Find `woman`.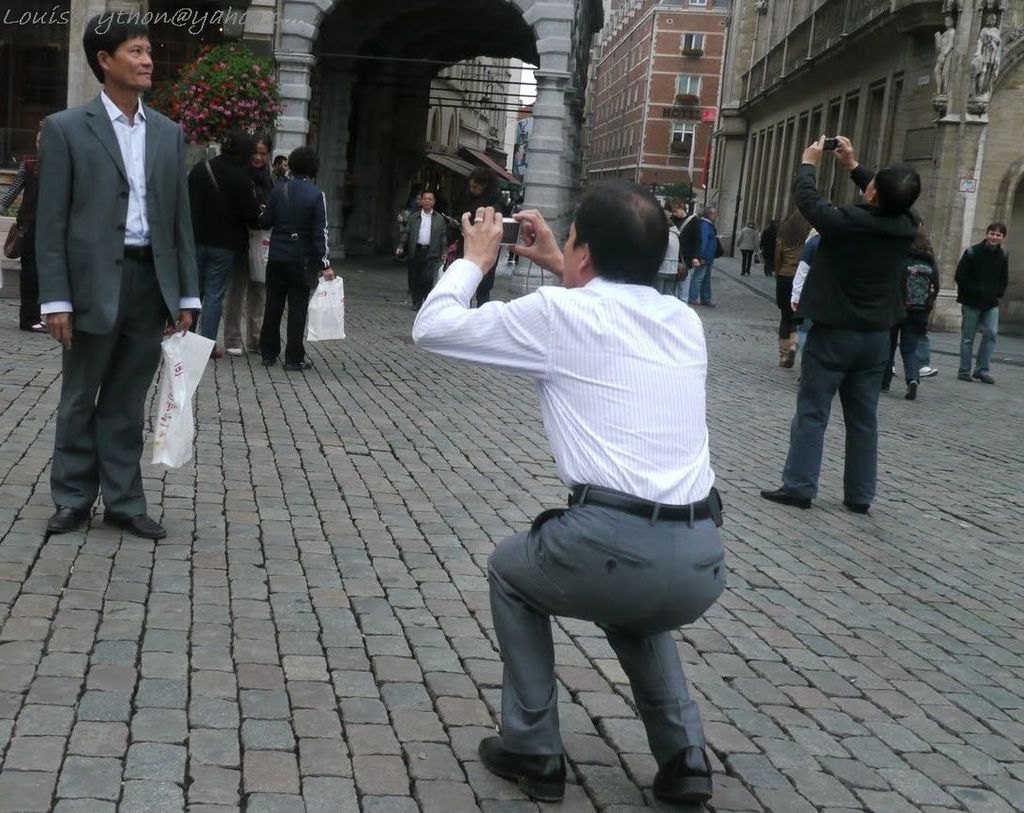
pyautogui.locateOnScreen(215, 137, 322, 377).
